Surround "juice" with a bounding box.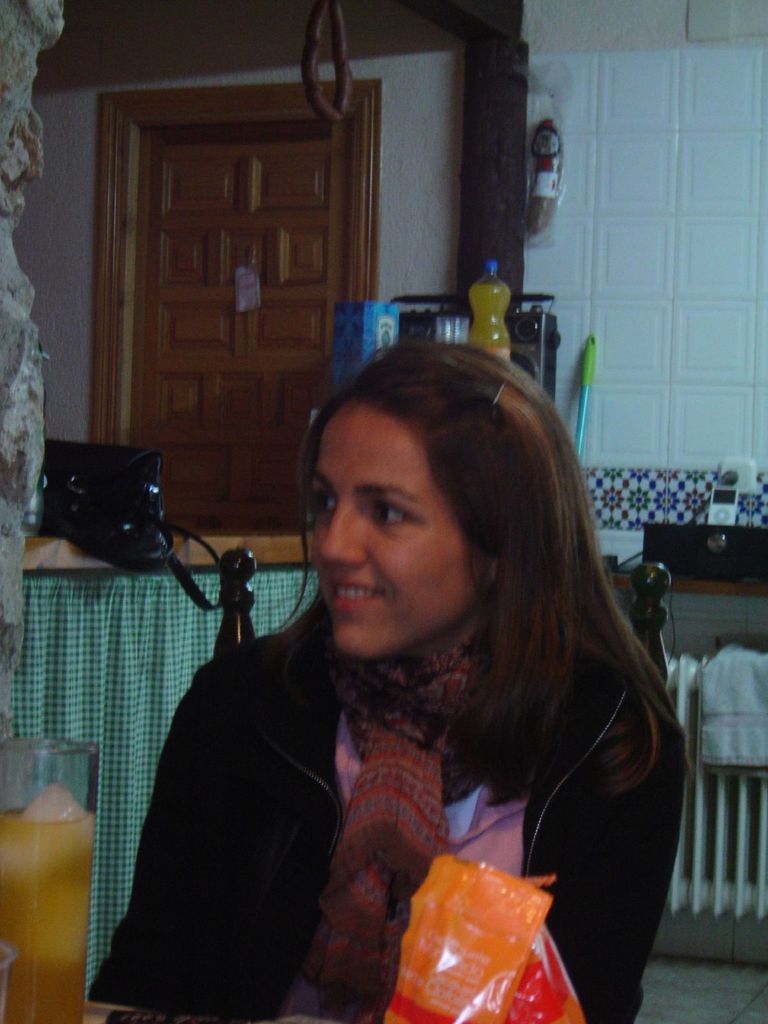
(0,781,96,1023).
